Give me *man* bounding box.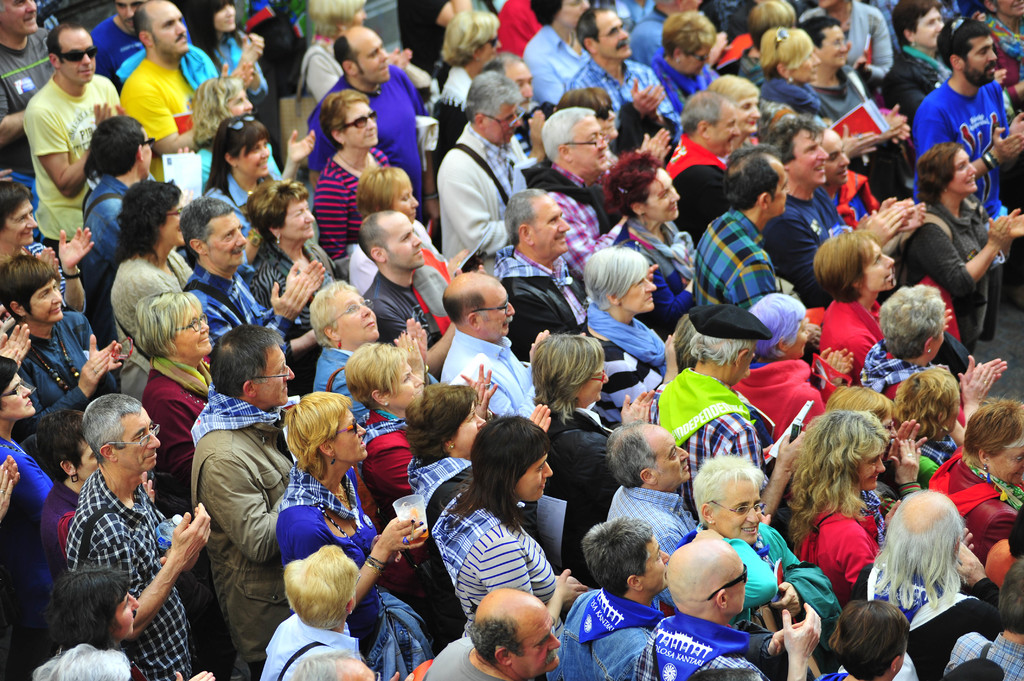
[945,563,1023,680].
